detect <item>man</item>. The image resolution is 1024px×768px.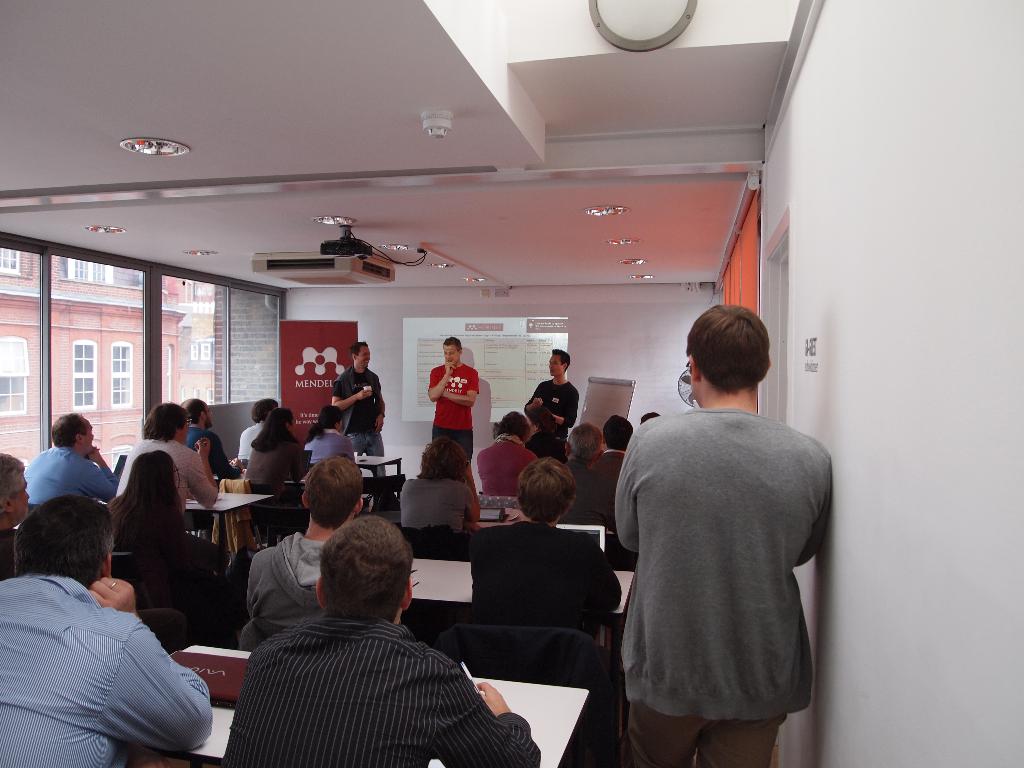
Rect(22, 413, 120, 506).
